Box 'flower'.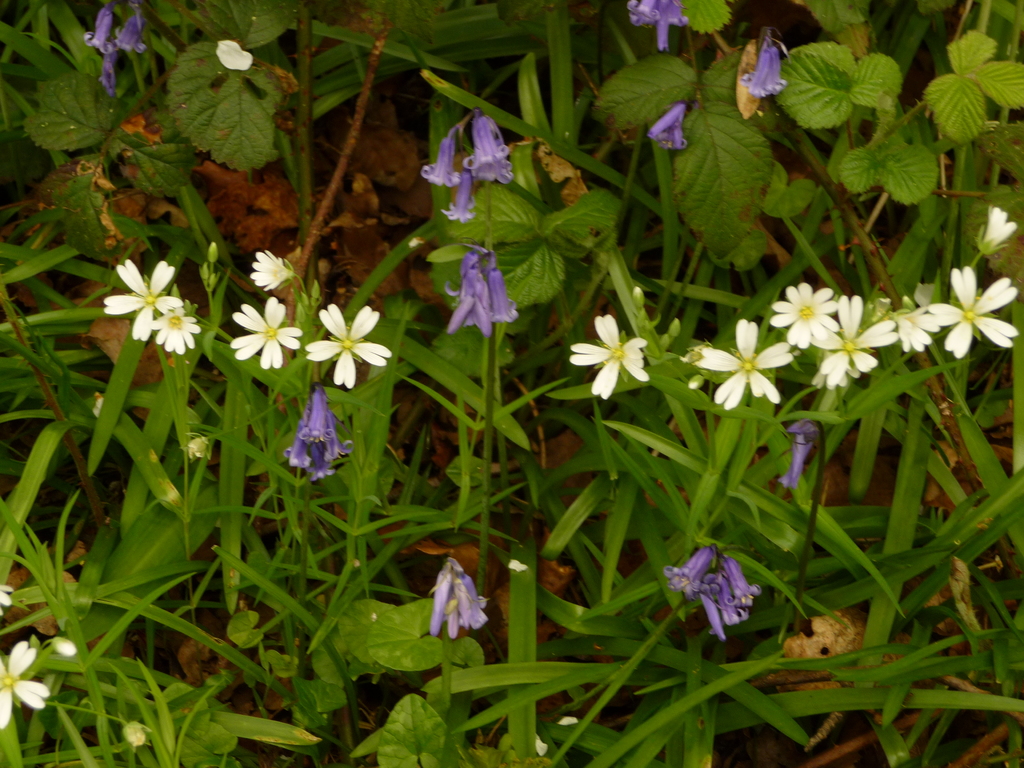
0/637/45/731.
